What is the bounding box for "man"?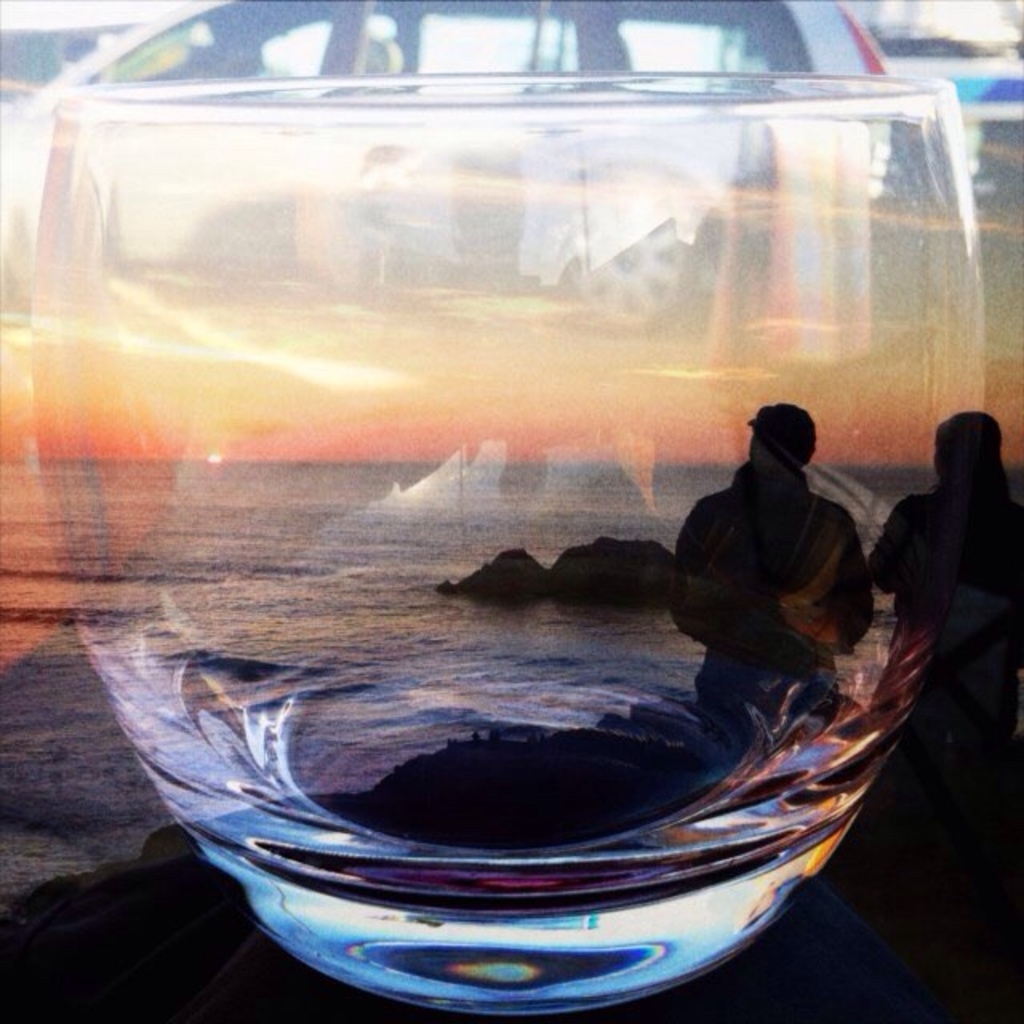
(661, 392, 888, 752).
